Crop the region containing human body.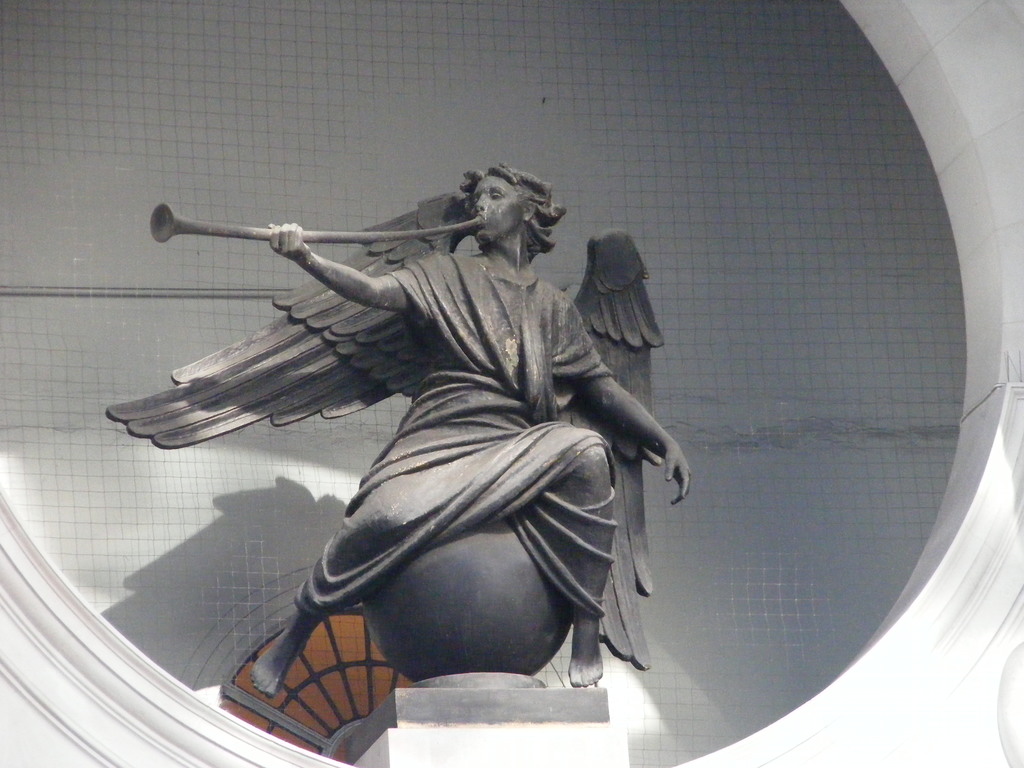
Crop region: {"left": 243, "top": 191, "right": 676, "bottom": 710}.
